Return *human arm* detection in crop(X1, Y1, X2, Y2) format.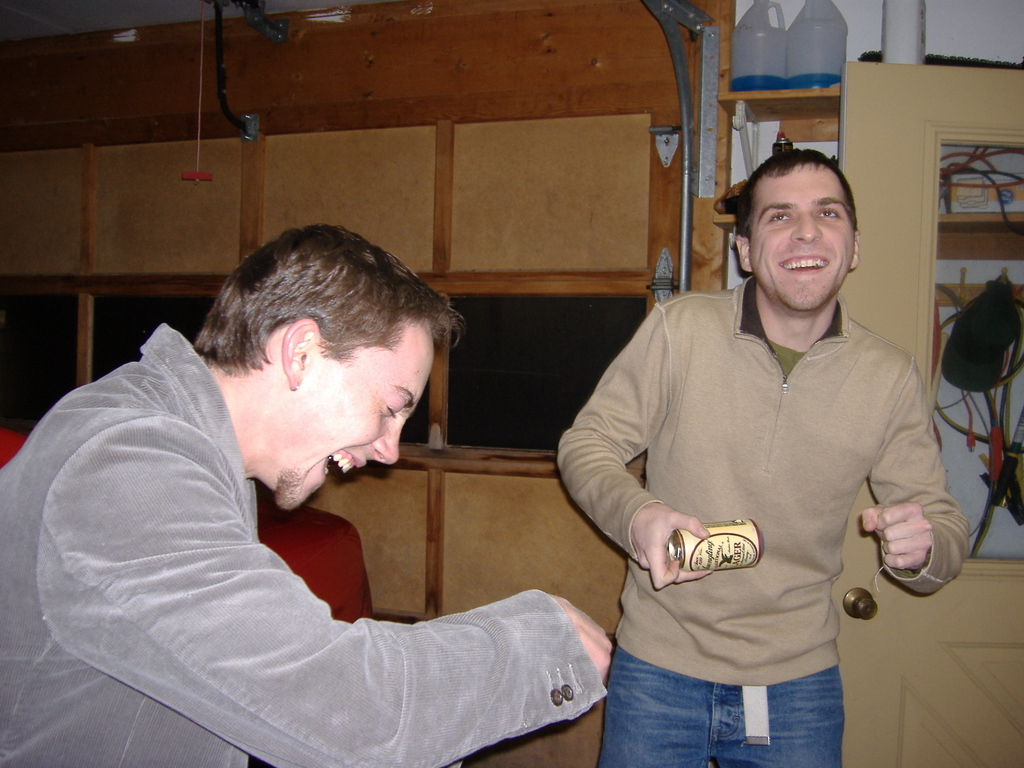
crop(856, 352, 973, 599).
